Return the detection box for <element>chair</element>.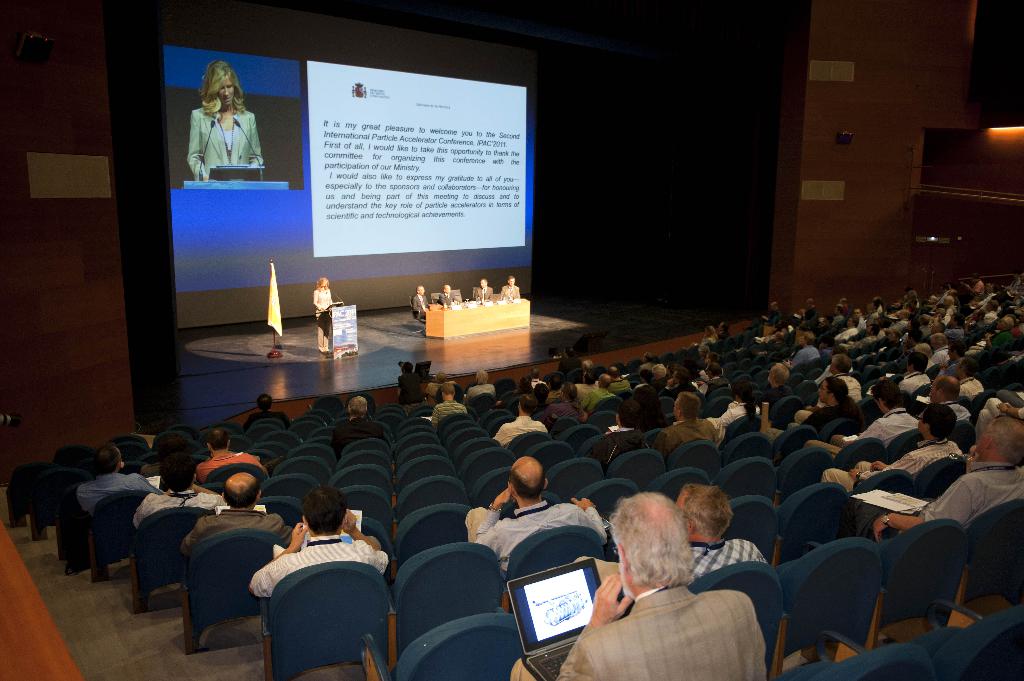
crop(440, 421, 477, 454).
